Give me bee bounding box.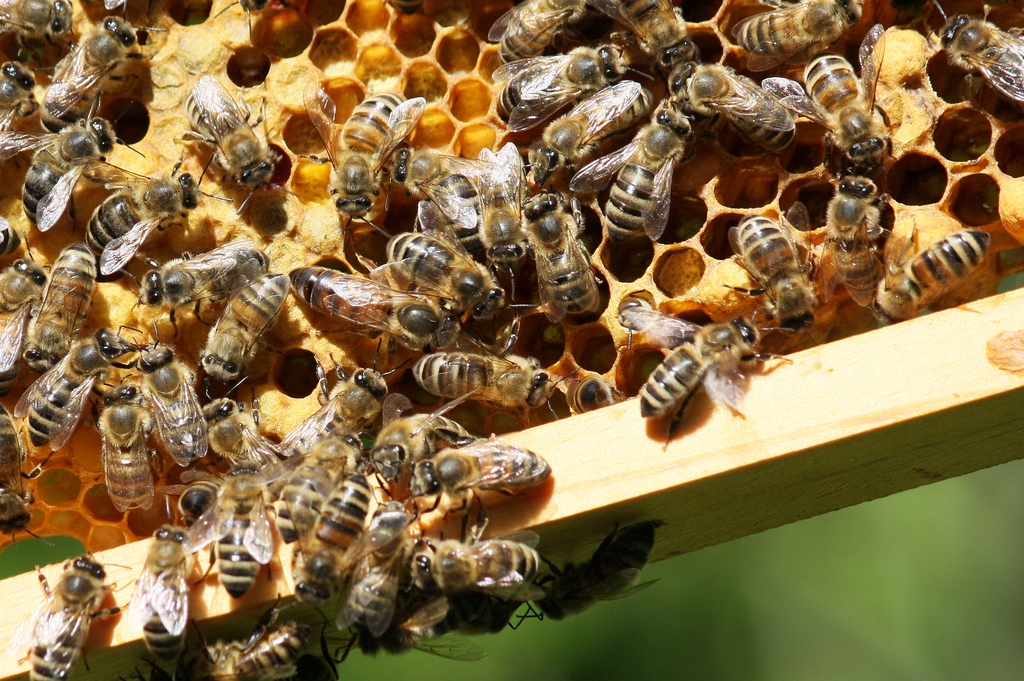
[125,335,209,466].
